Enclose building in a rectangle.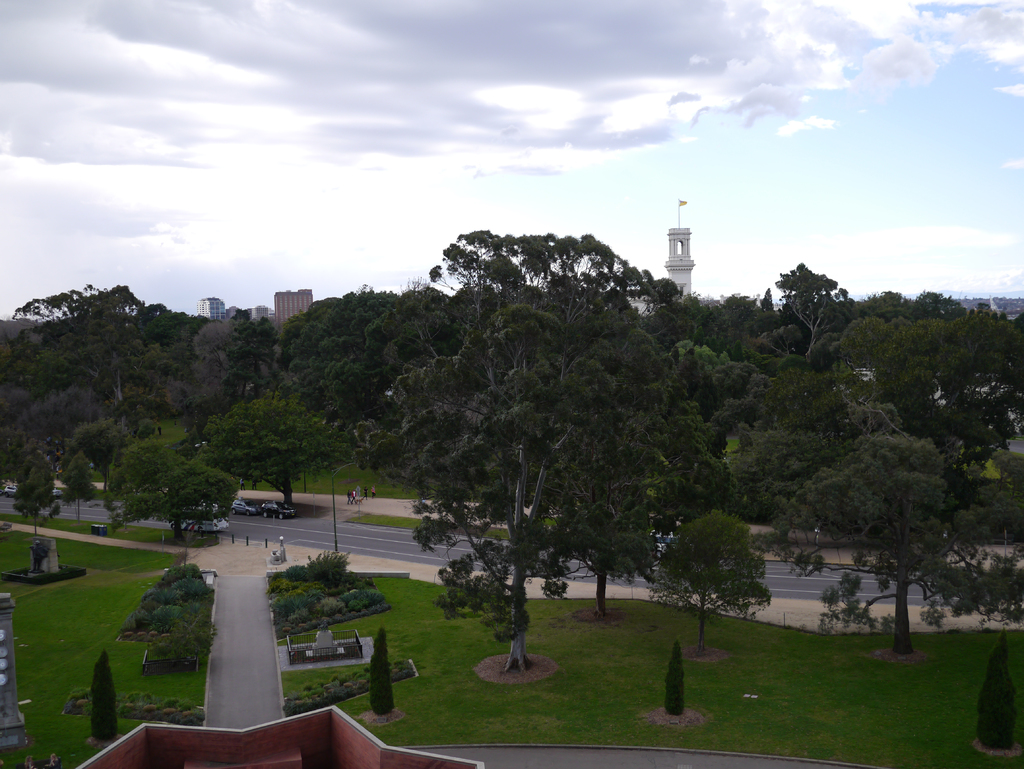
[269,289,316,325].
